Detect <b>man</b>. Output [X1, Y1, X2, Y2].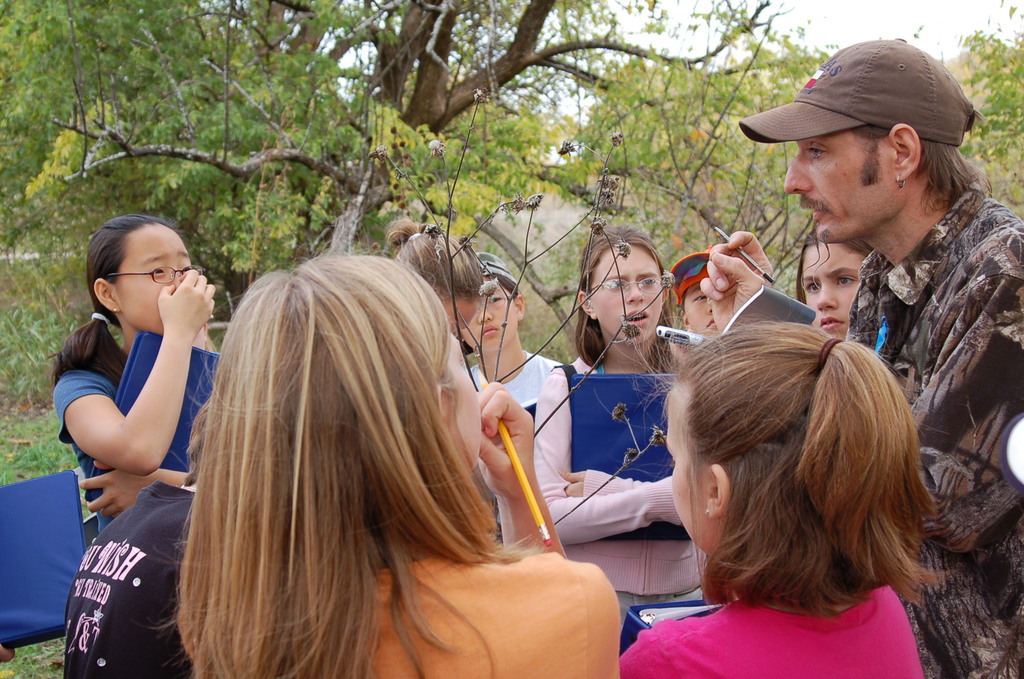
[752, 79, 1023, 568].
